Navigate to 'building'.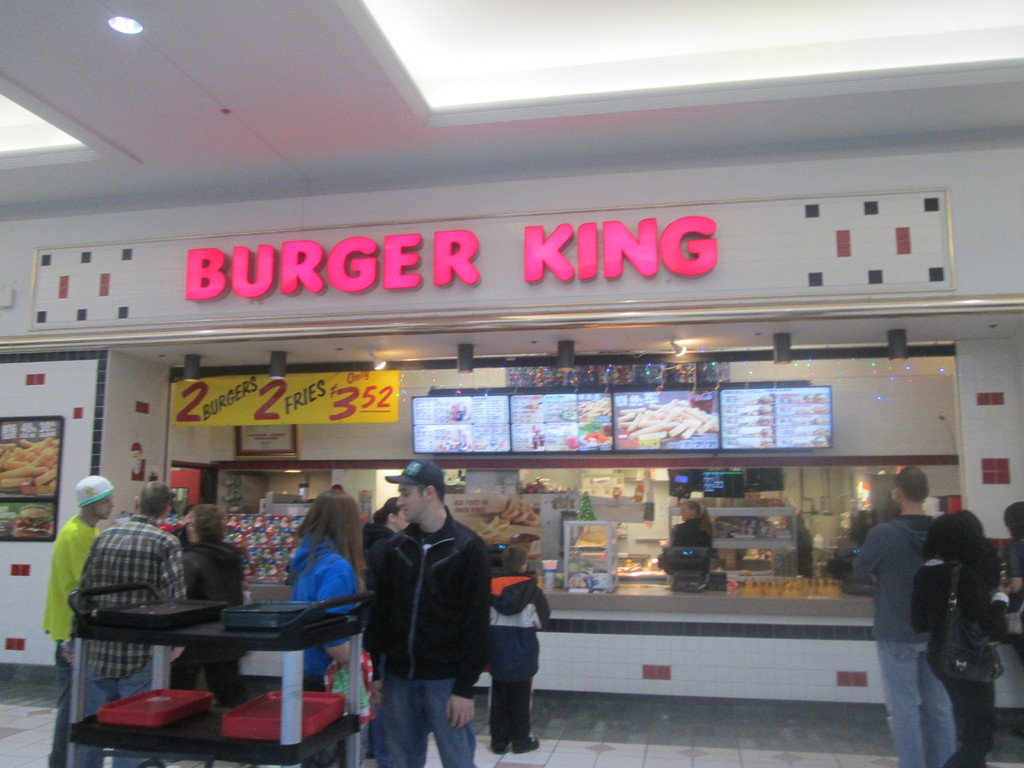
Navigation target: bbox=[0, 0, 1023, 767].
